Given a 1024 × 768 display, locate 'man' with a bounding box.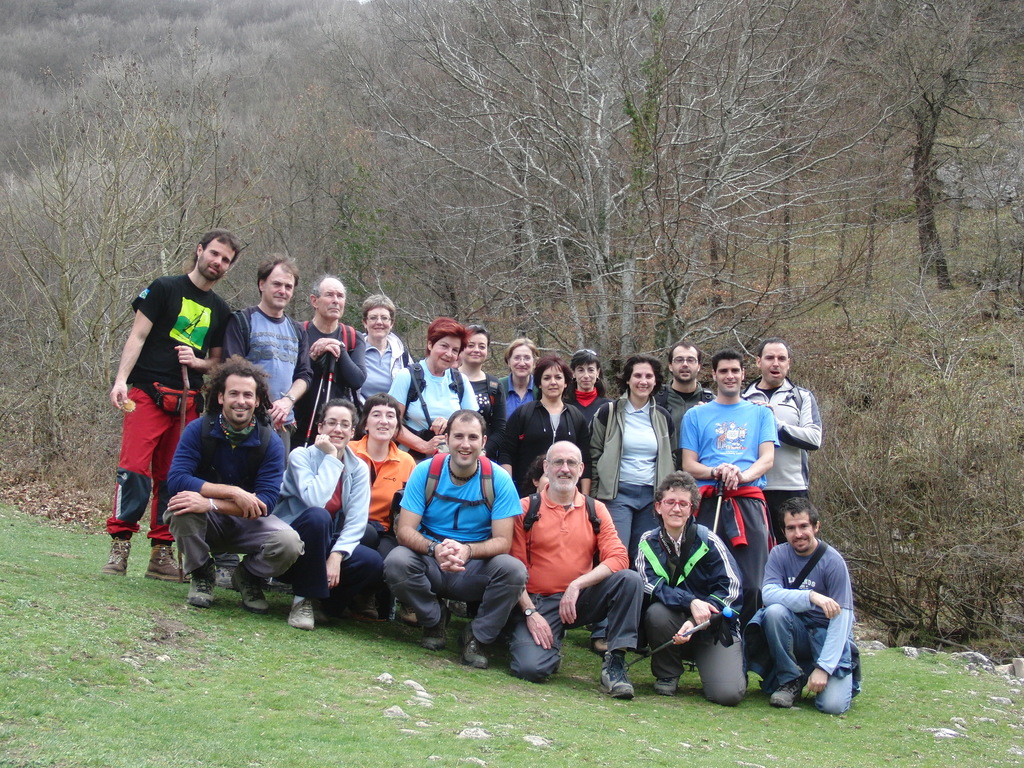
Located: BBox(655, 341, 717, 470).
